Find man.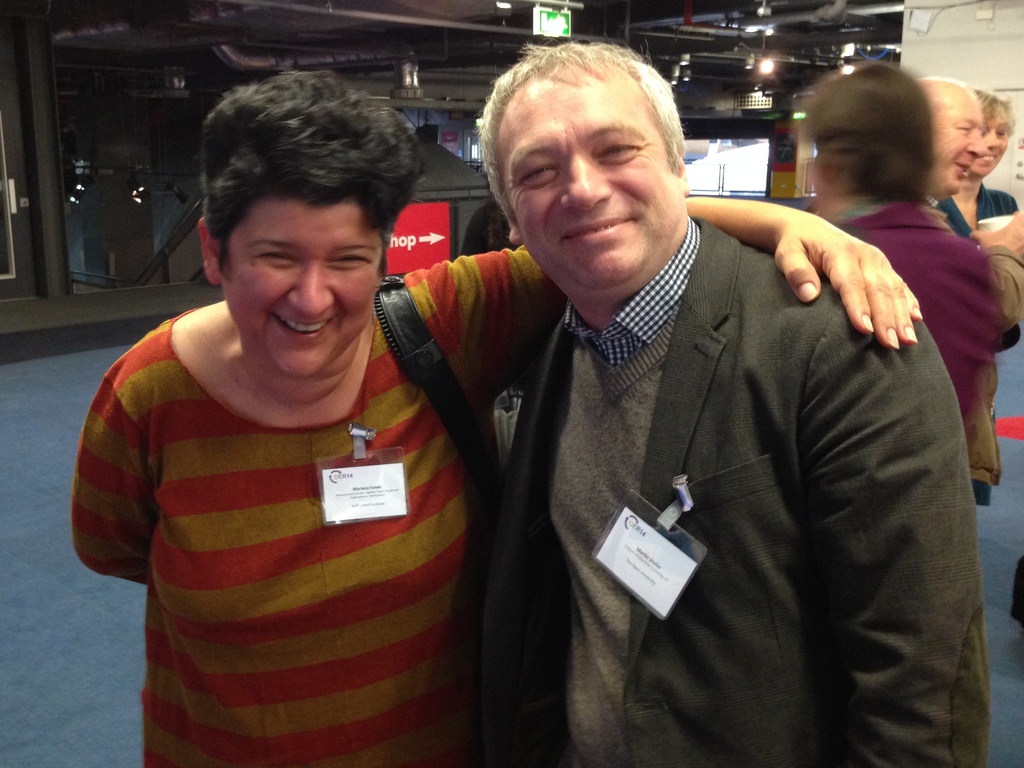
<bbox>401, 60, 989, 751</bbox>.
